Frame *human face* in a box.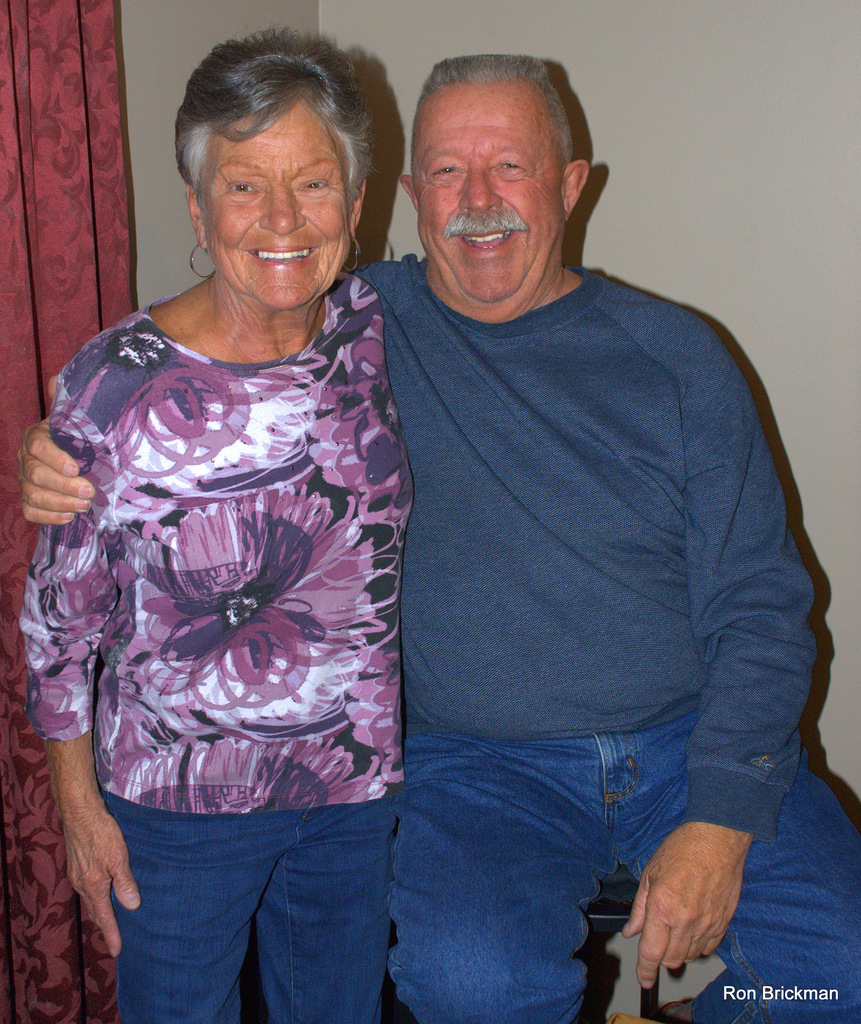
202/106/356/314.
